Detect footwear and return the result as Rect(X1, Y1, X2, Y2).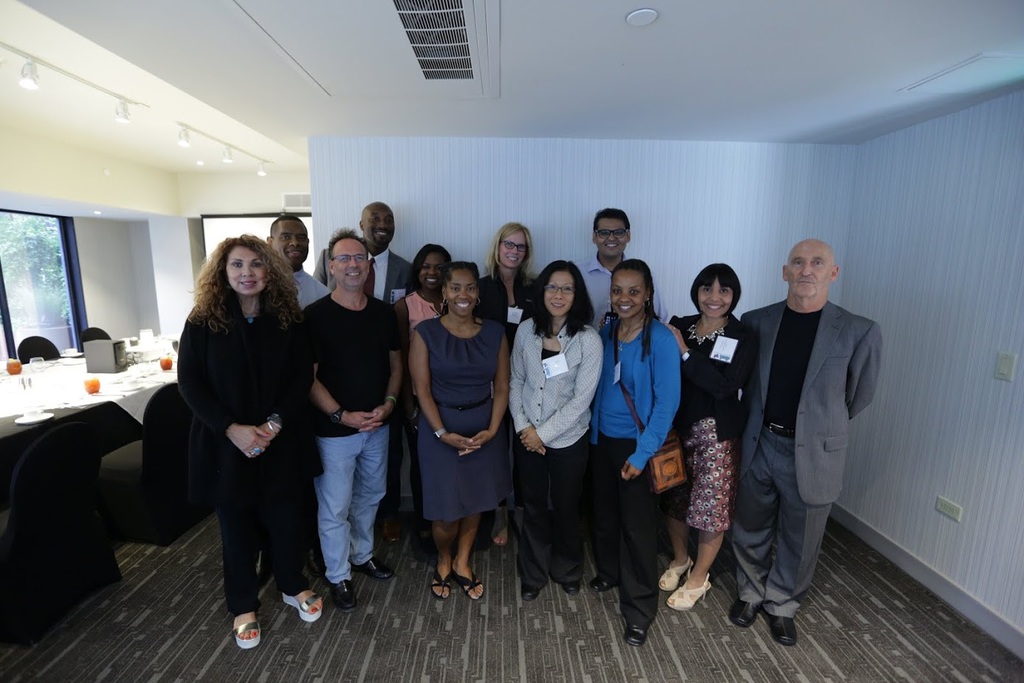
Rect(561, 572, 589, 592).
